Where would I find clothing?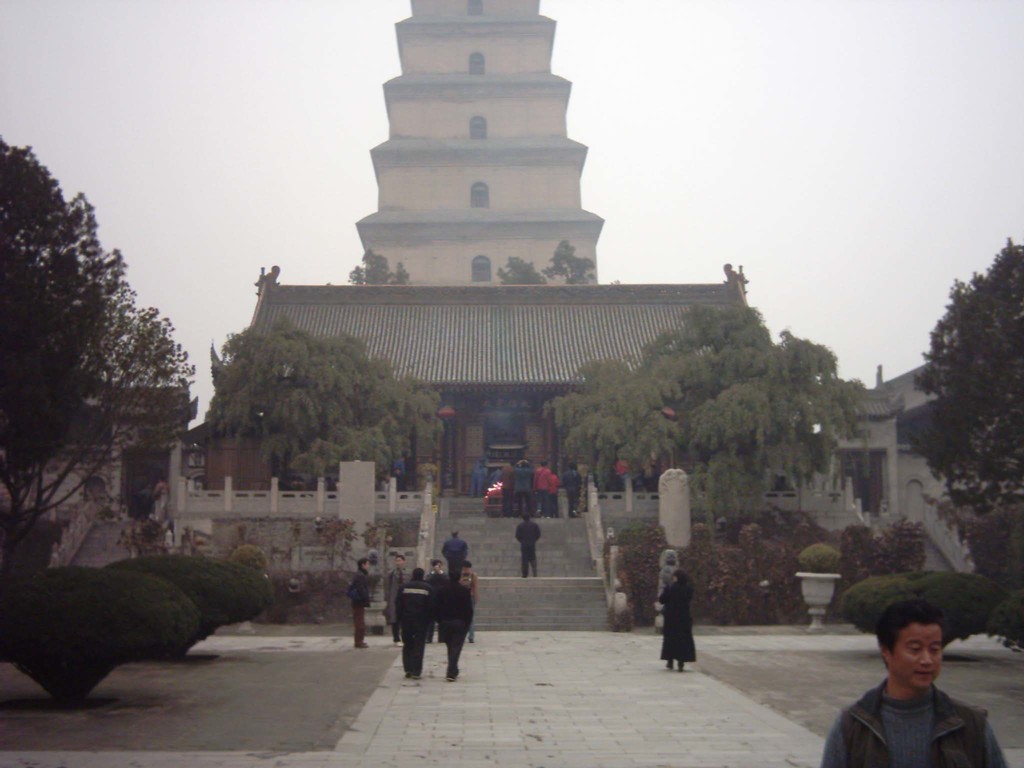
At bbox(497, 456, 562, 527).
